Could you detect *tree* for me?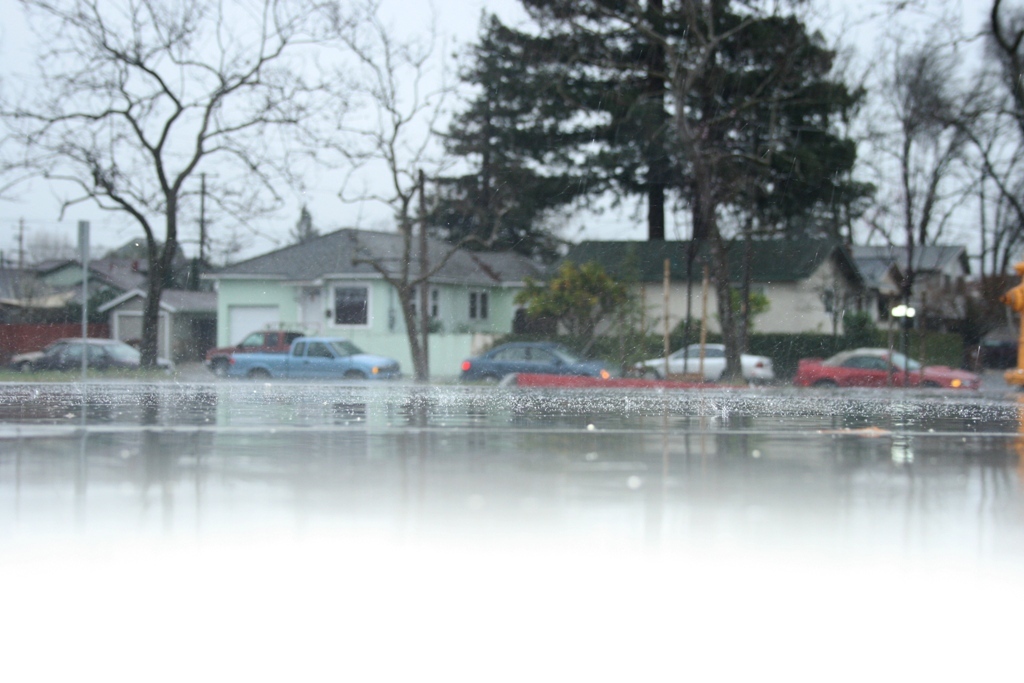
Detection result: 314:0:459:373.
